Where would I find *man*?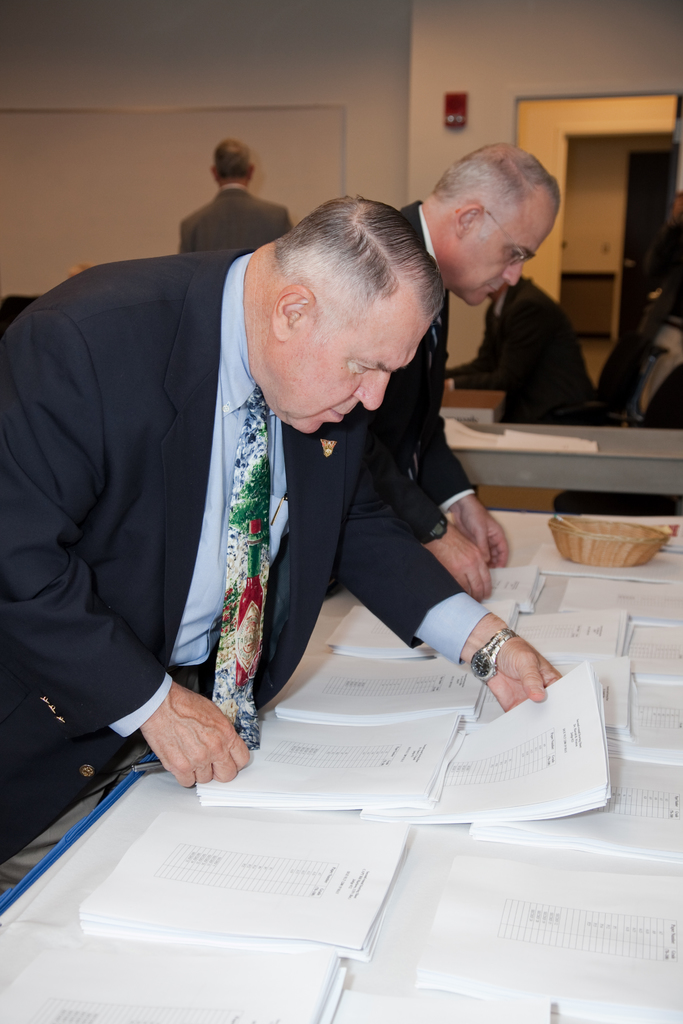
At 37:161:527:827.
